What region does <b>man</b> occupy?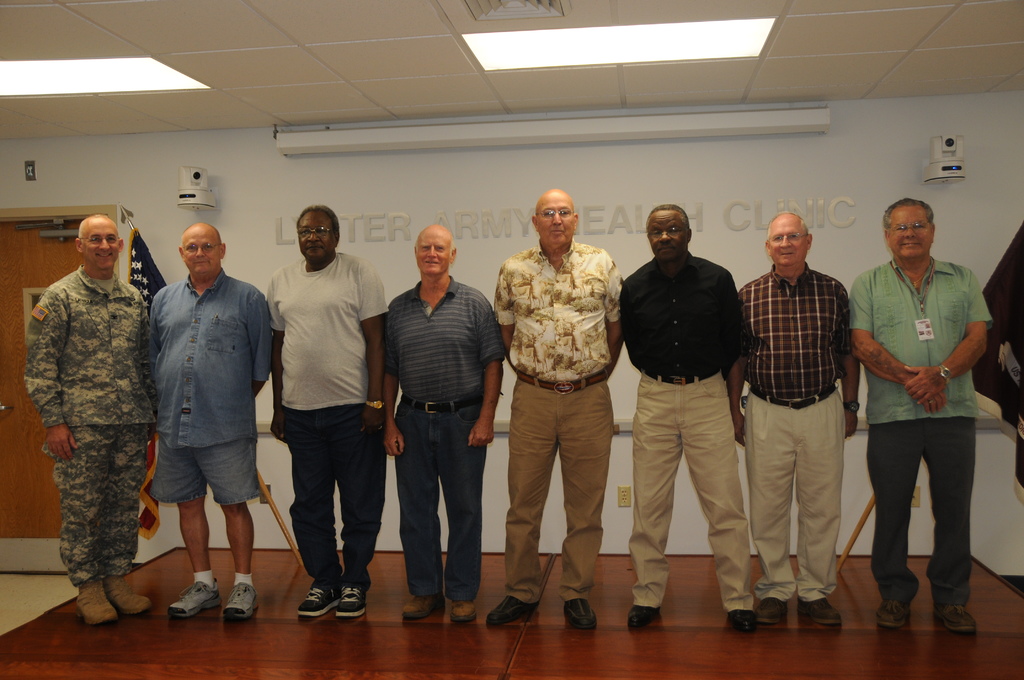
147, 225, 271, 621.
